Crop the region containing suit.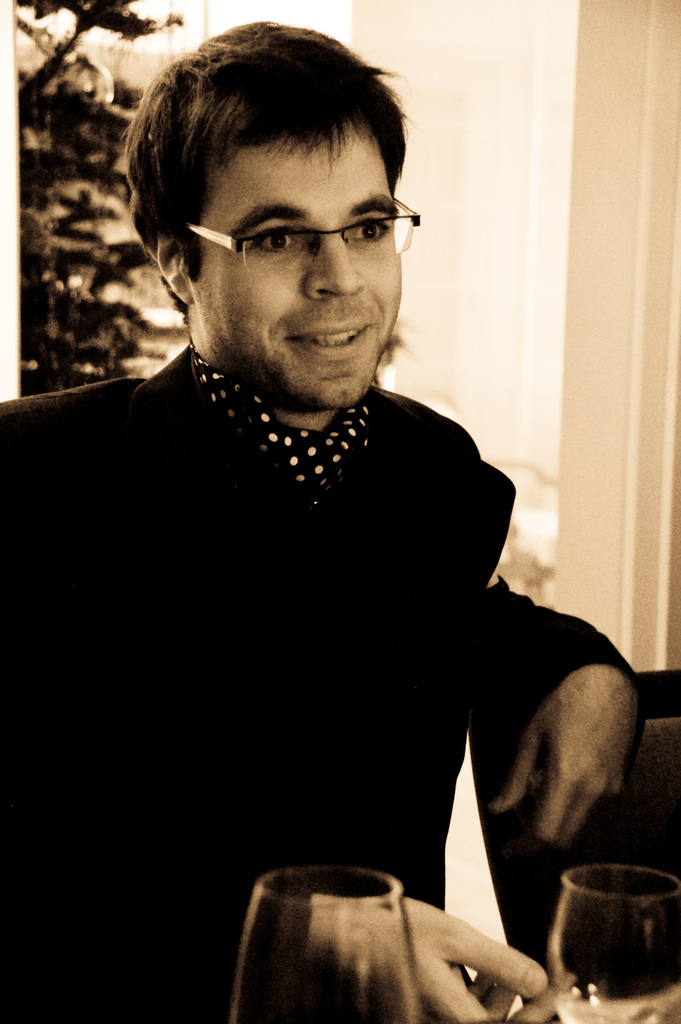
Crop region: 62:260:619:1002.
